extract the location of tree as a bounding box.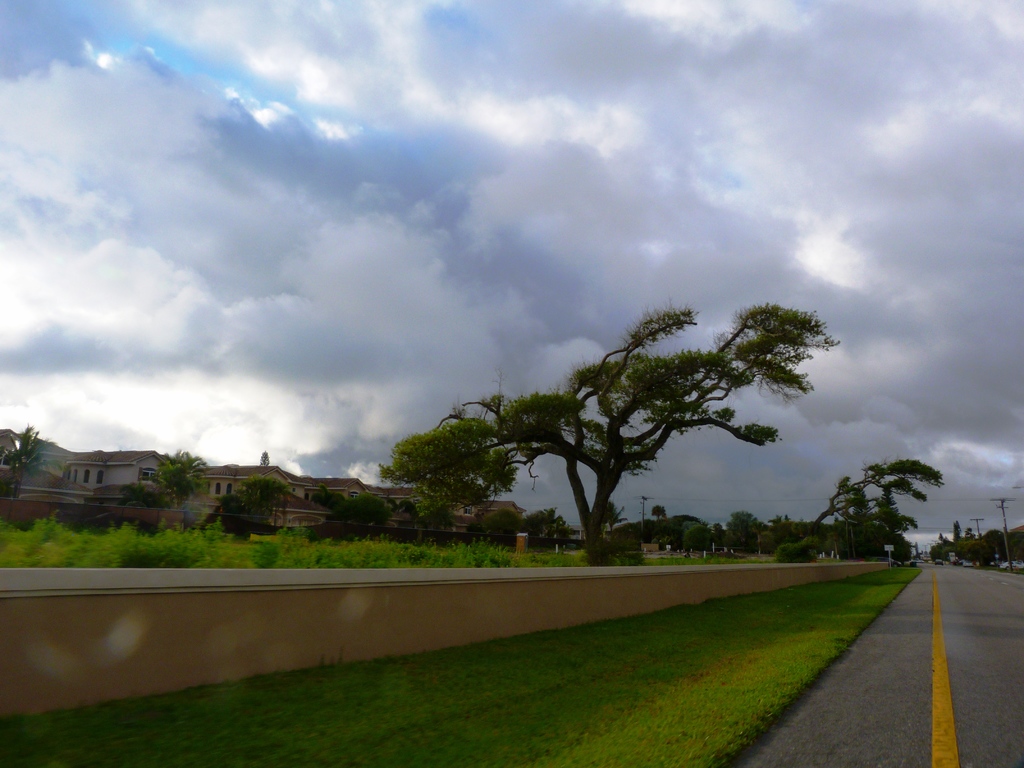
box=[494, 315, 830, 566].
